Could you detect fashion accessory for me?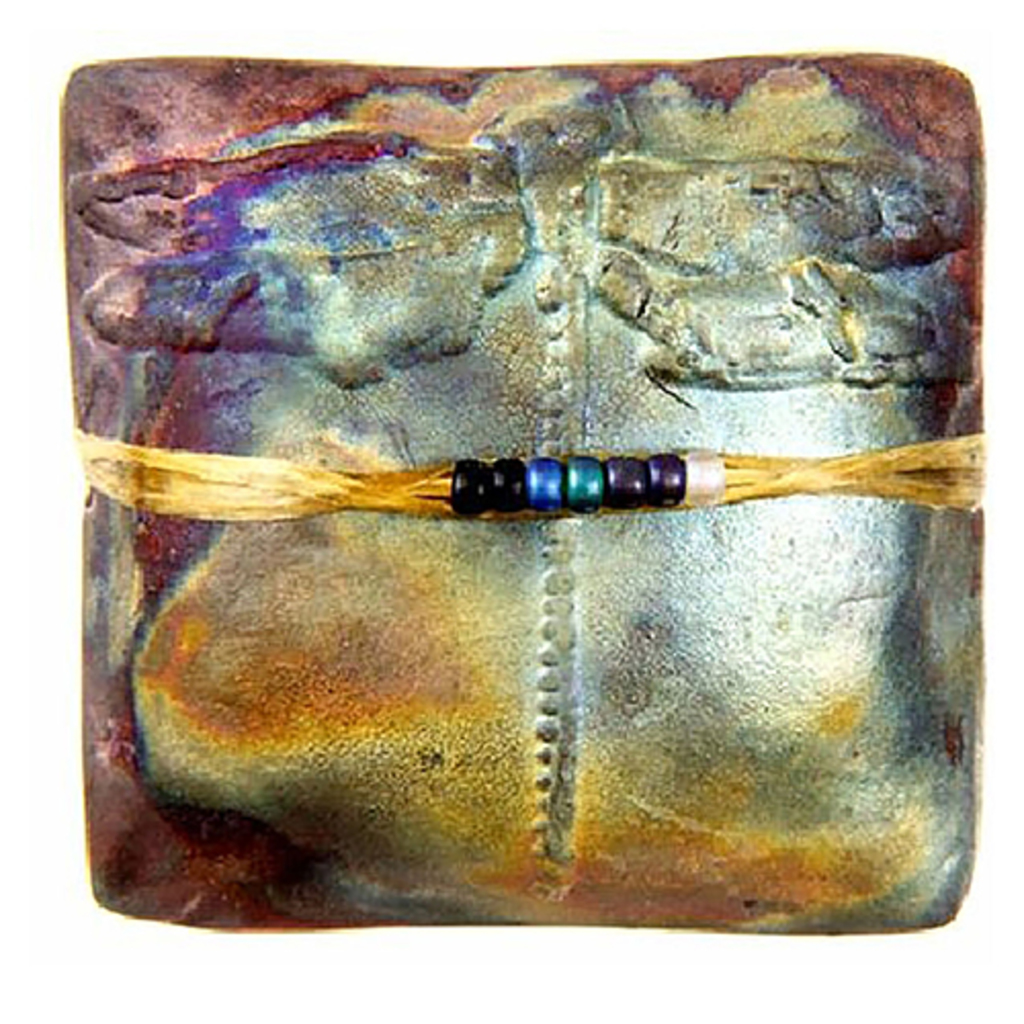
Detection result: BBox(80, 426, 983, 528).
